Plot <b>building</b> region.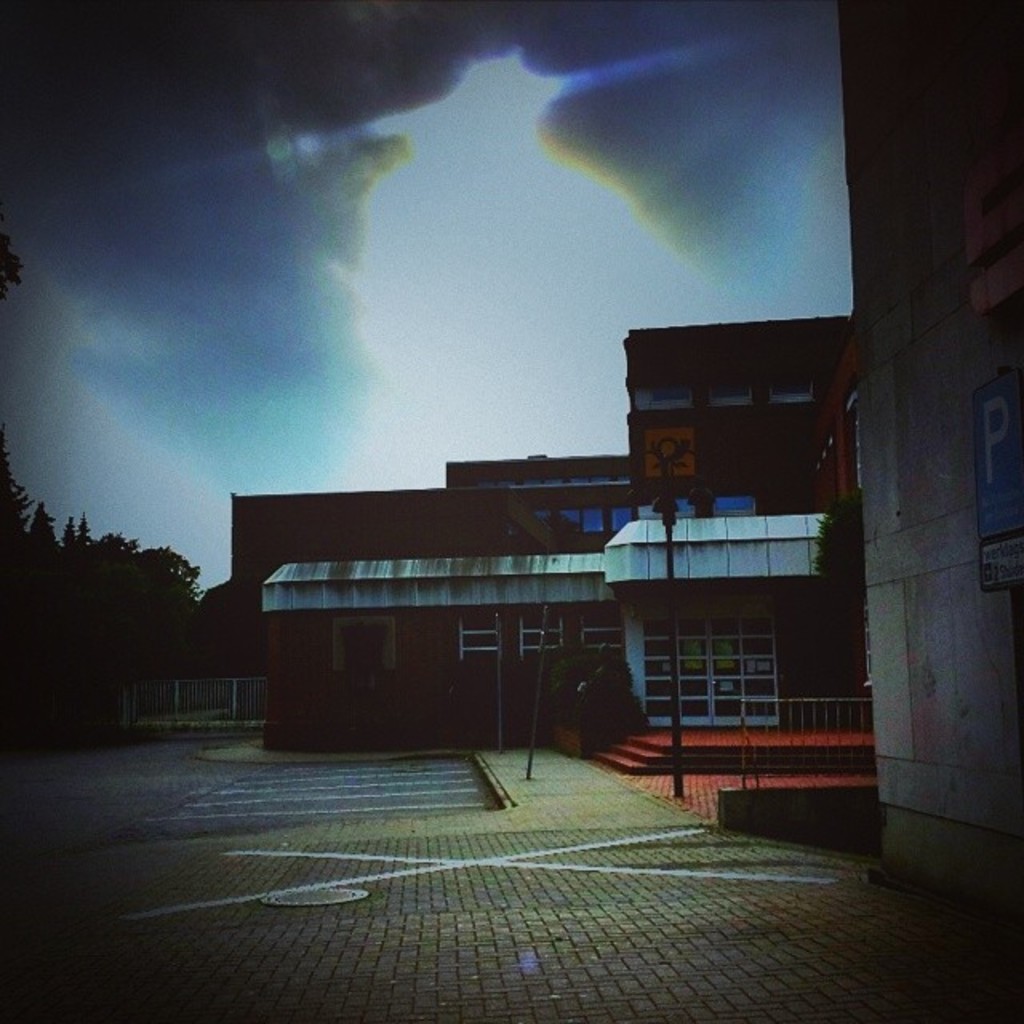
Plotted at locate(130, 317, 845, 704).
